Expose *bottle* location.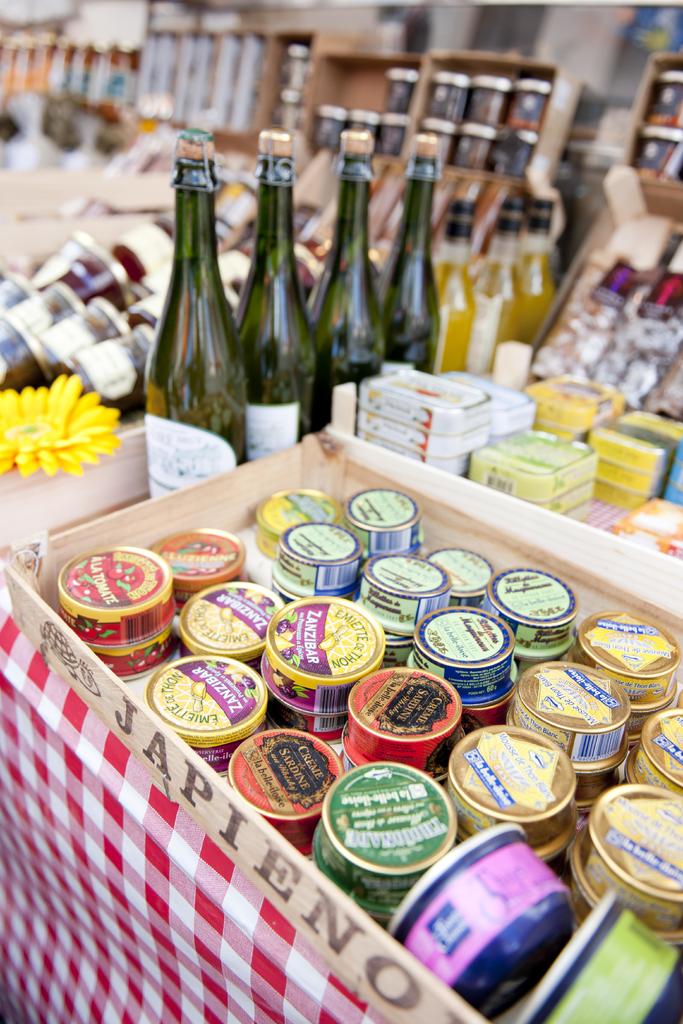
Exposed at detection(521, 196, 561, 328).
